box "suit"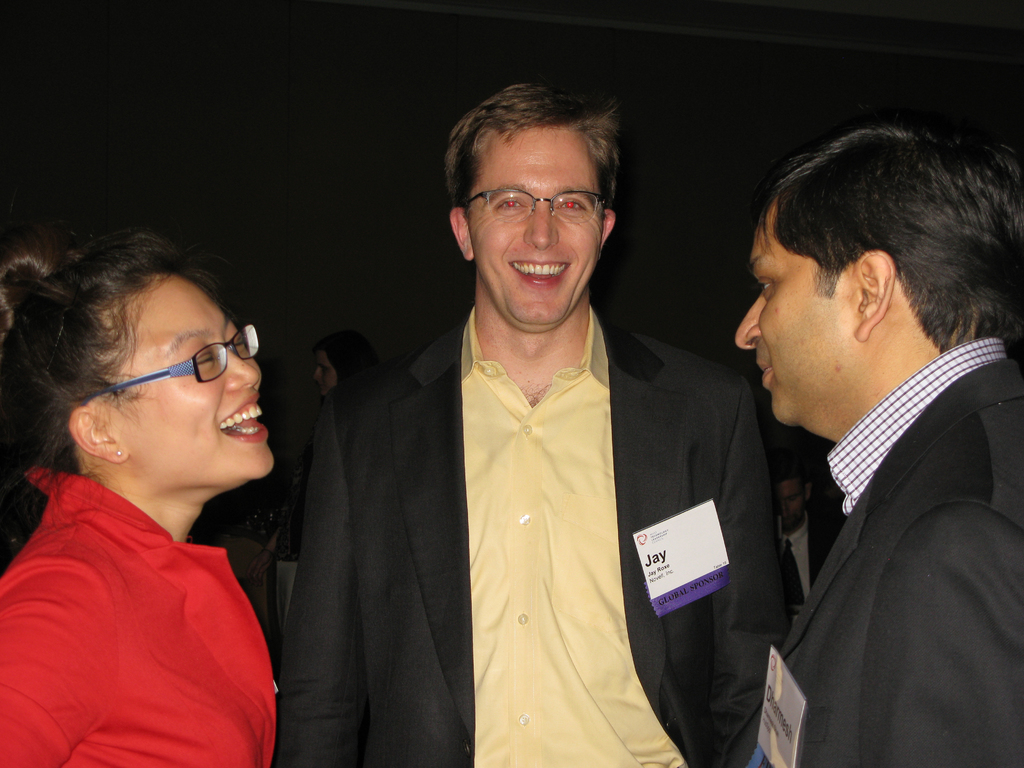
bbox=(703, 357, 1023, 767)
